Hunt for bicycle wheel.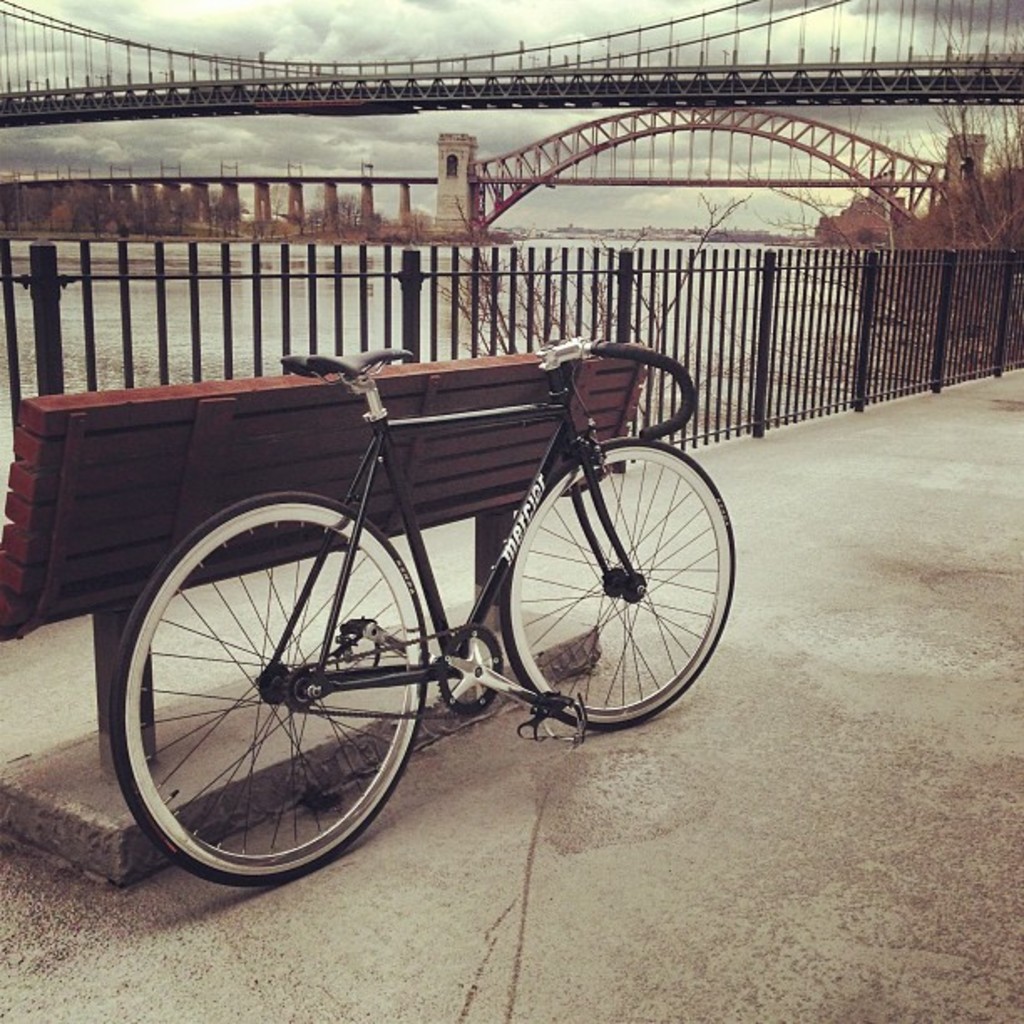
Hunted down at (x1=497, y1=440, x2=714, y2=746).
